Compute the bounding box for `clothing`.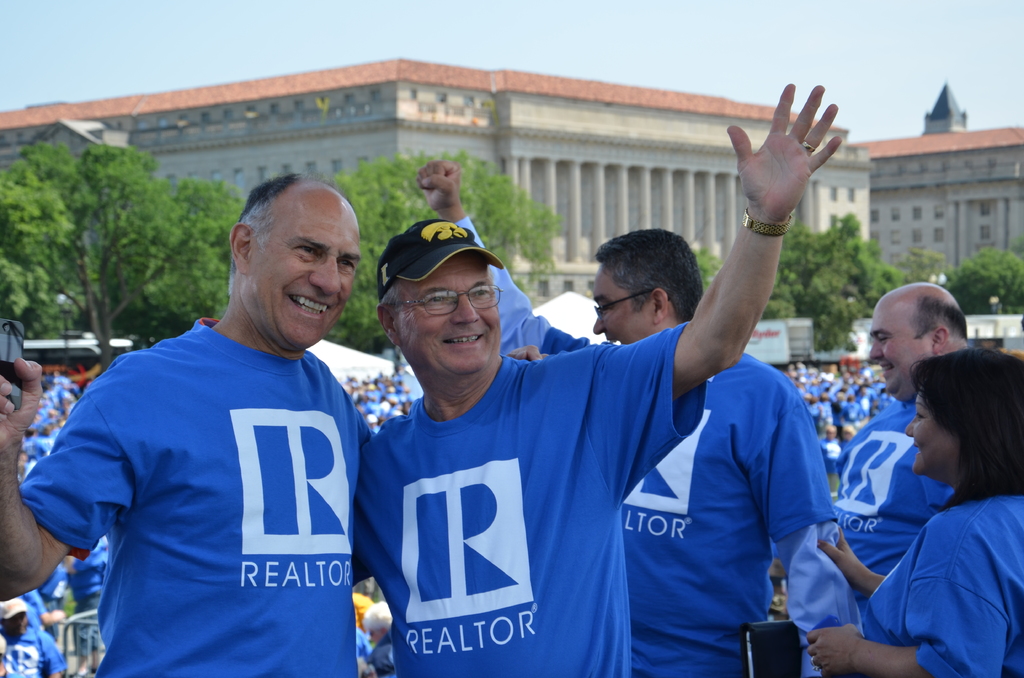
(x1=860, y1=483, x2=1023, y2=677).
